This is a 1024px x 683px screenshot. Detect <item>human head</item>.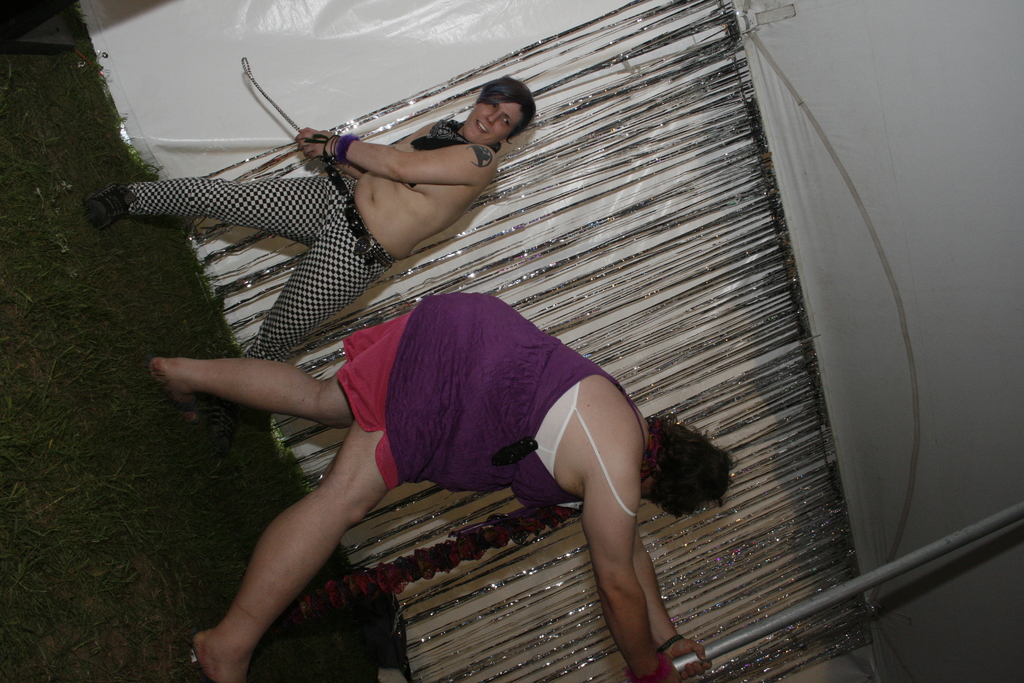
<box>449,67,529,132</box>.
